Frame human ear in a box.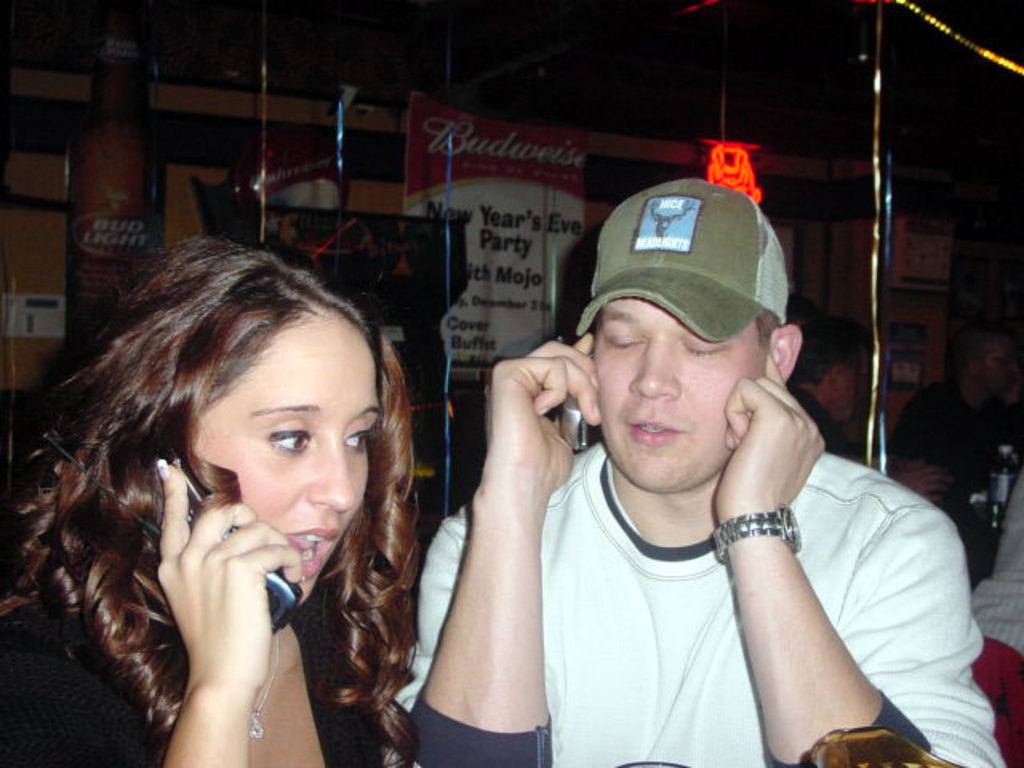
l=770, t=326, r=803, b=382.
